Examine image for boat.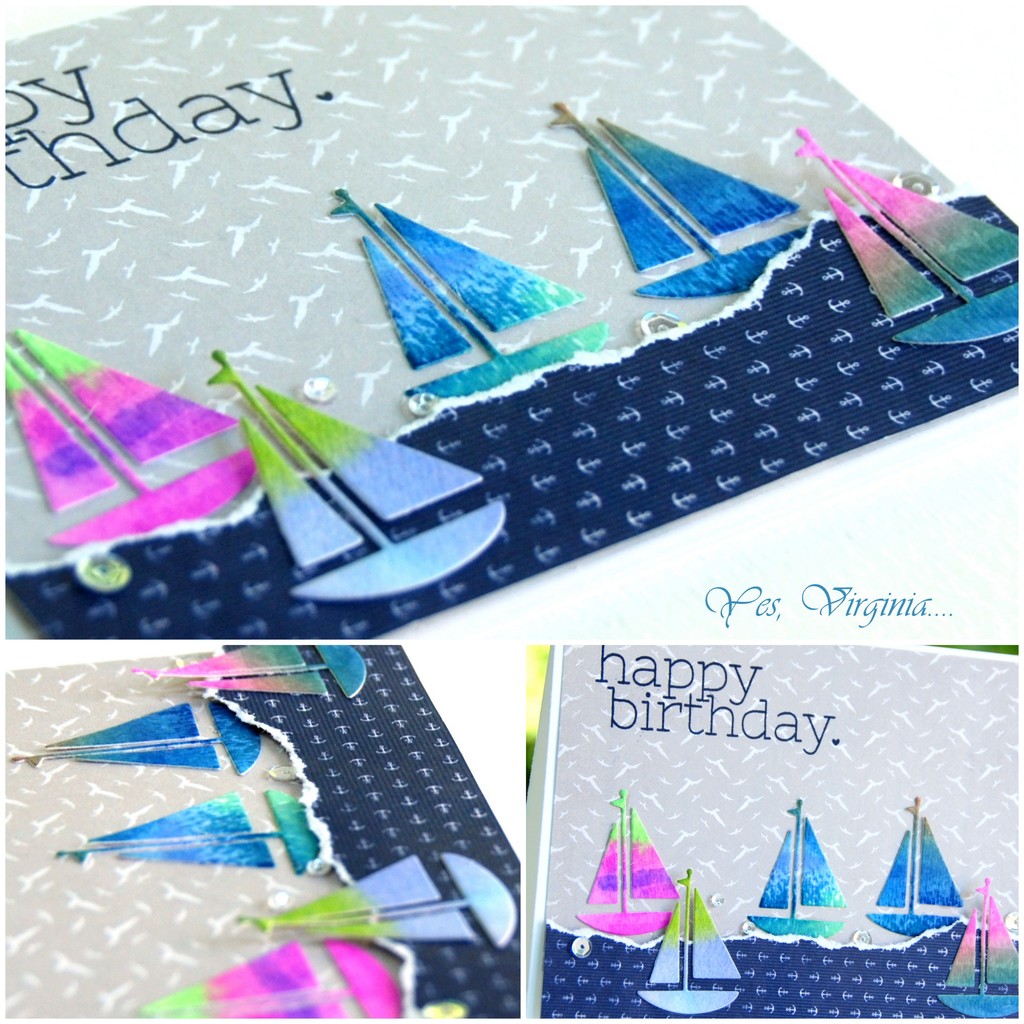
Examination result: select_region(868, 797, 969, 940).
